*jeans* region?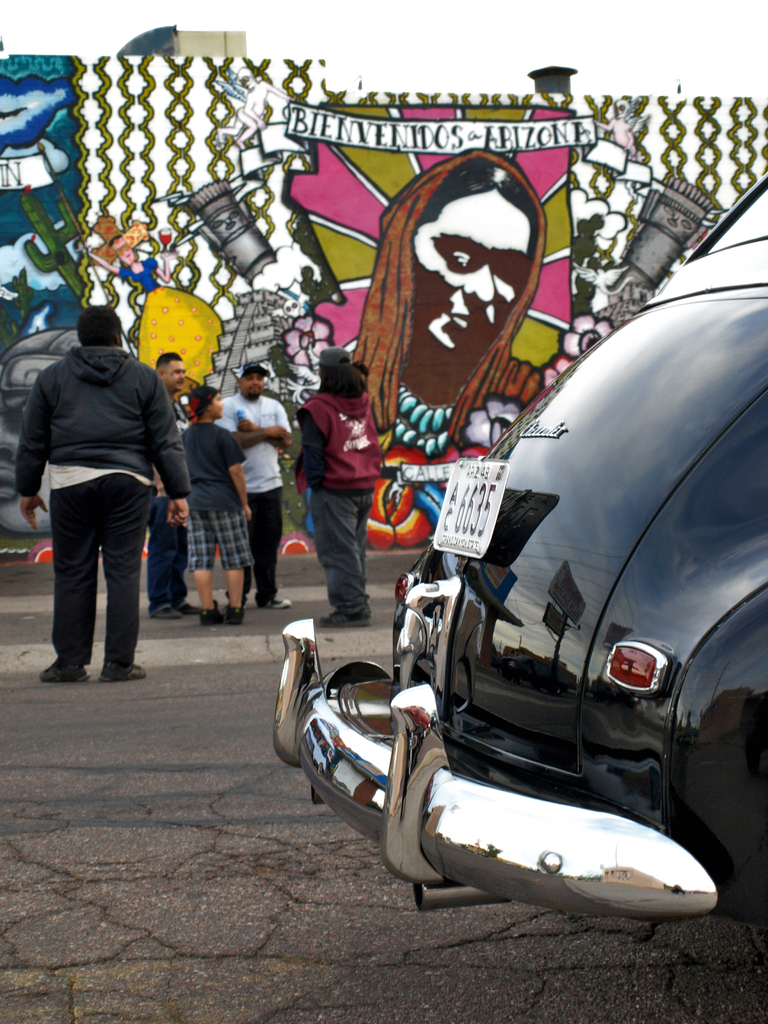
region(52, 476, 155, 669)
